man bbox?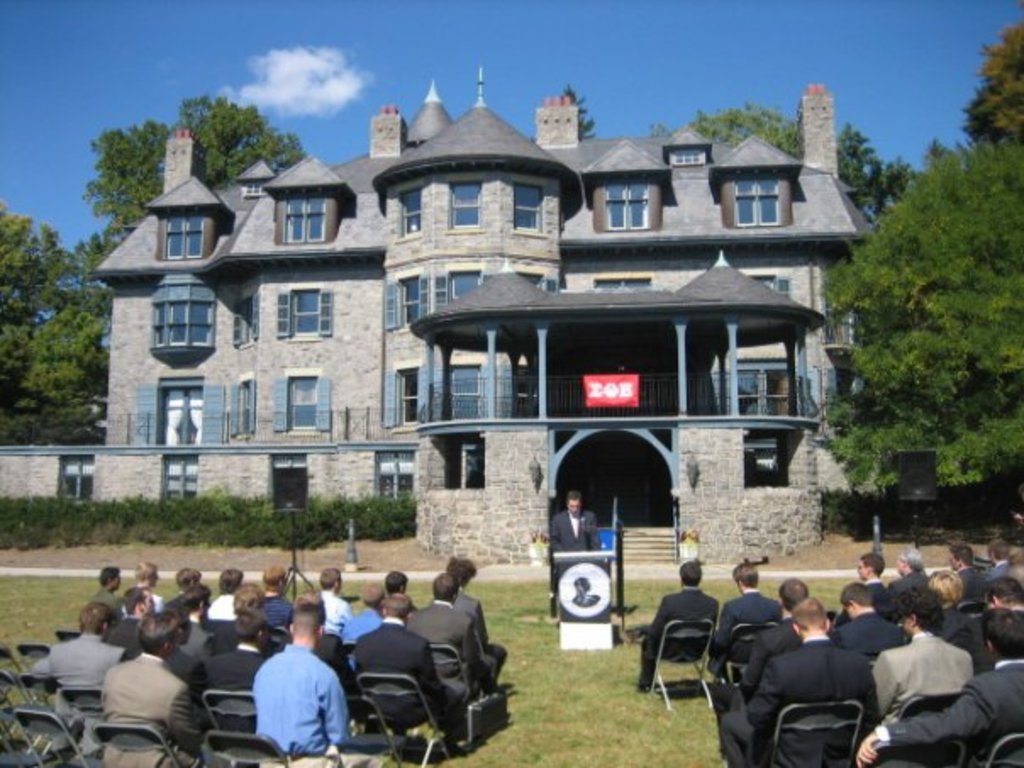
box(551, 490, 593, 539)
